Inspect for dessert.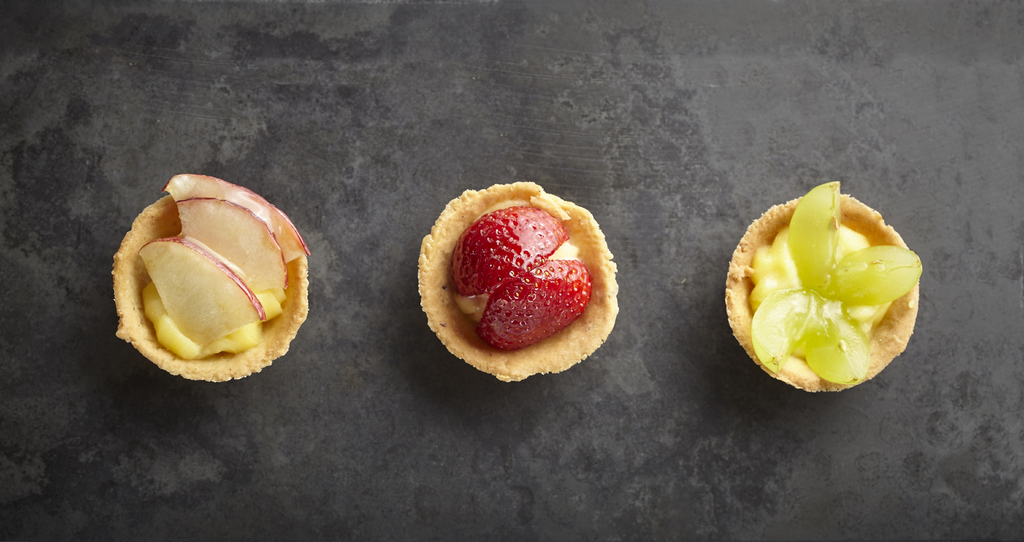
Inspection: 737,186,920,387.
